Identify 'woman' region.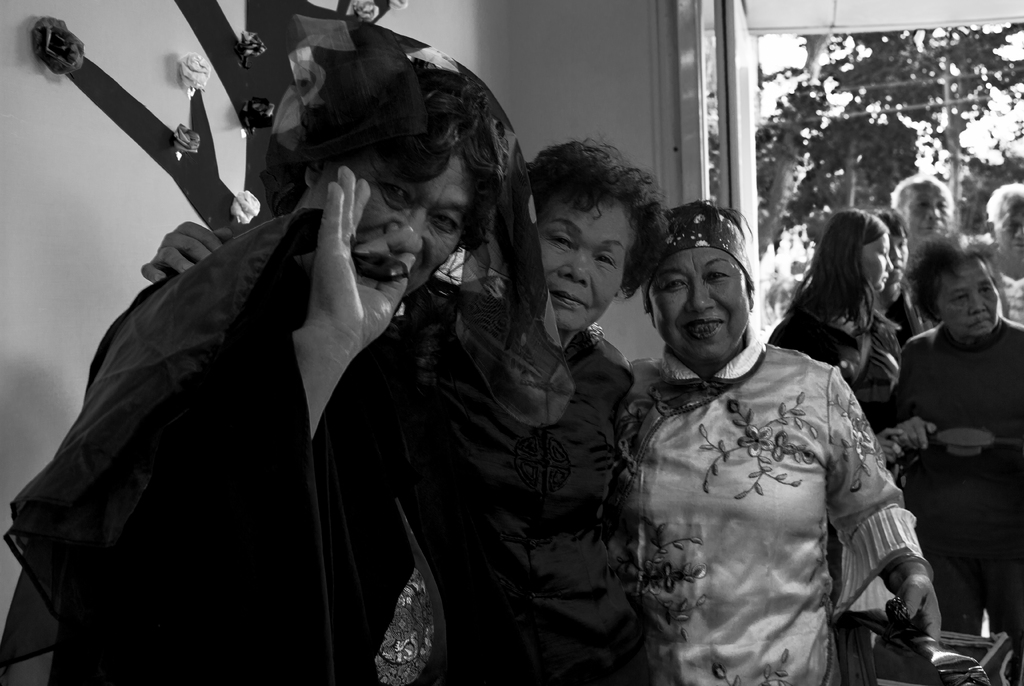
Region: <box>884,209,925,339</box>.
